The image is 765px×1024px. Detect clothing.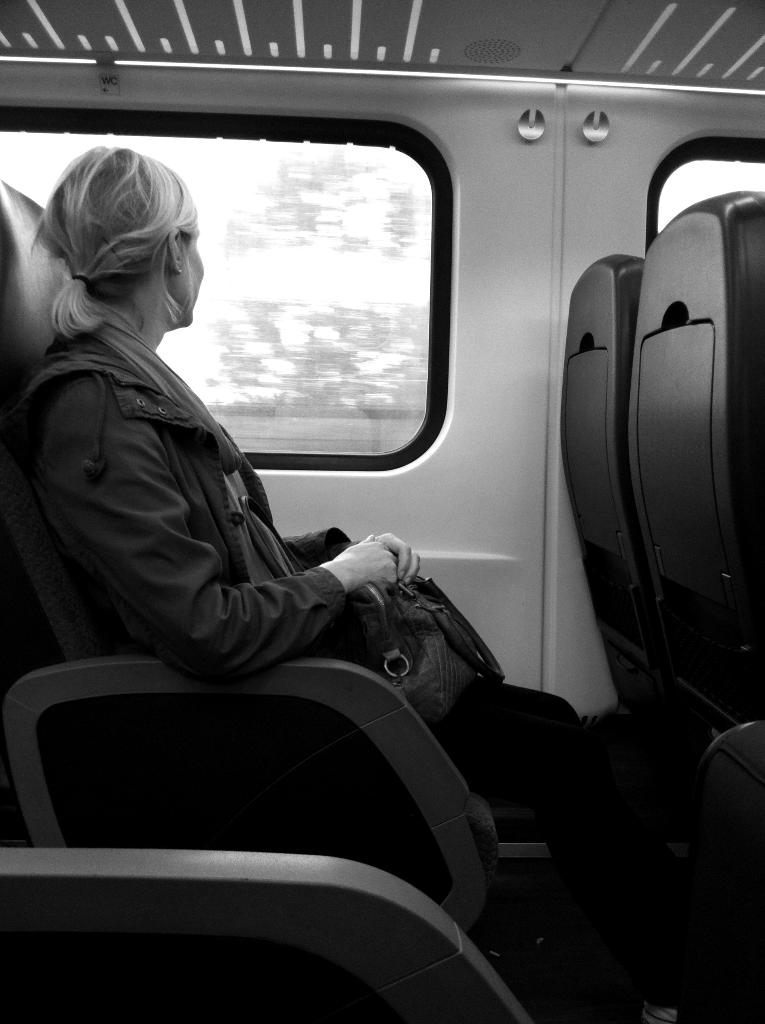
Detection: locate(22, 415, 555, 979).
